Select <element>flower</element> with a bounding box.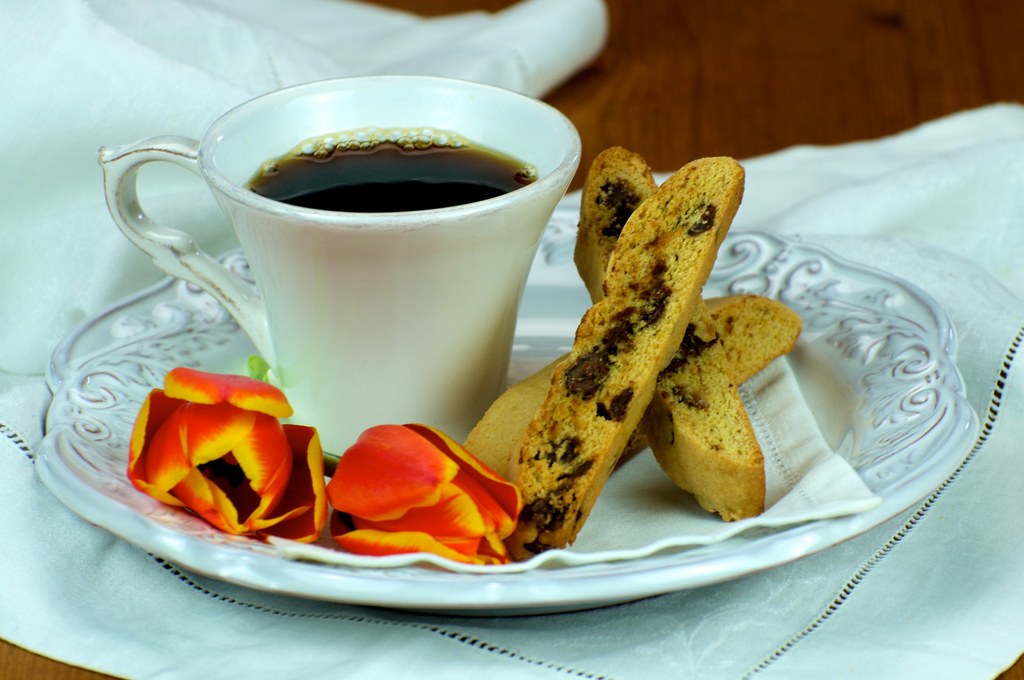
x1=325 y1=420 x2=522 y2=565.
